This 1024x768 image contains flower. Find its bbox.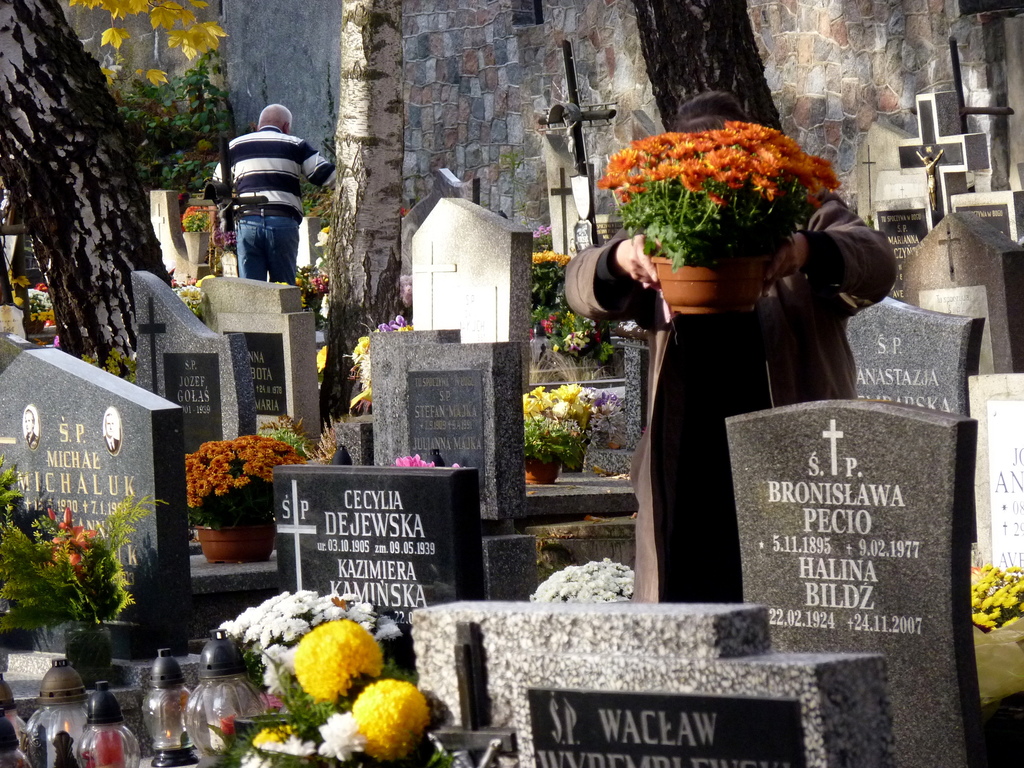
x1=357 y1=318 x2=414 y2=401.
